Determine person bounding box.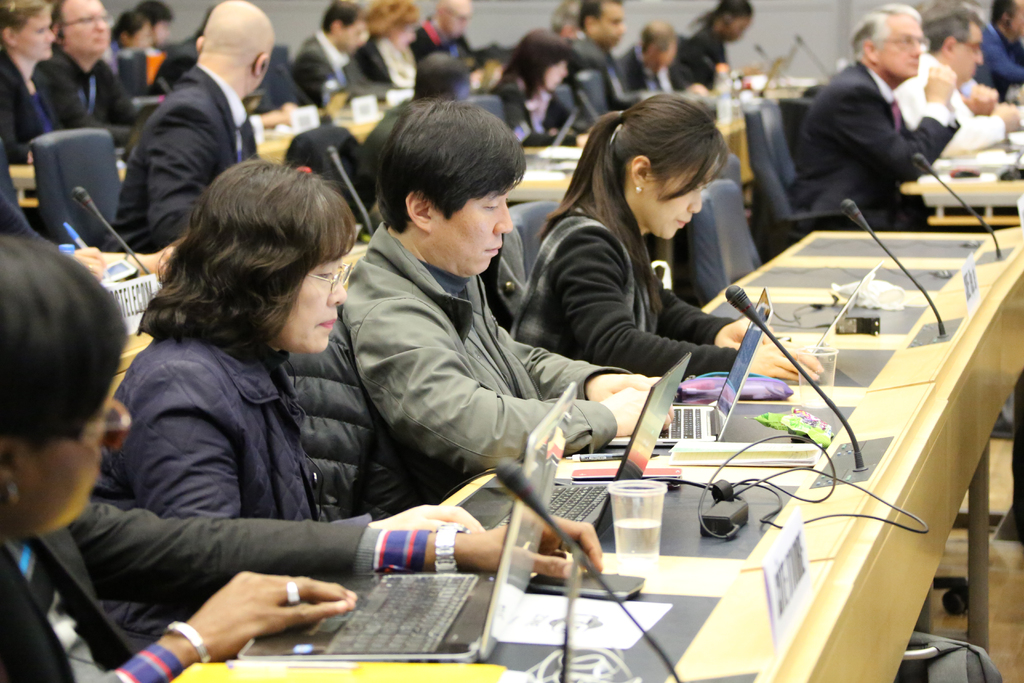
Determined: Rect(283, 97, 659, 504).
